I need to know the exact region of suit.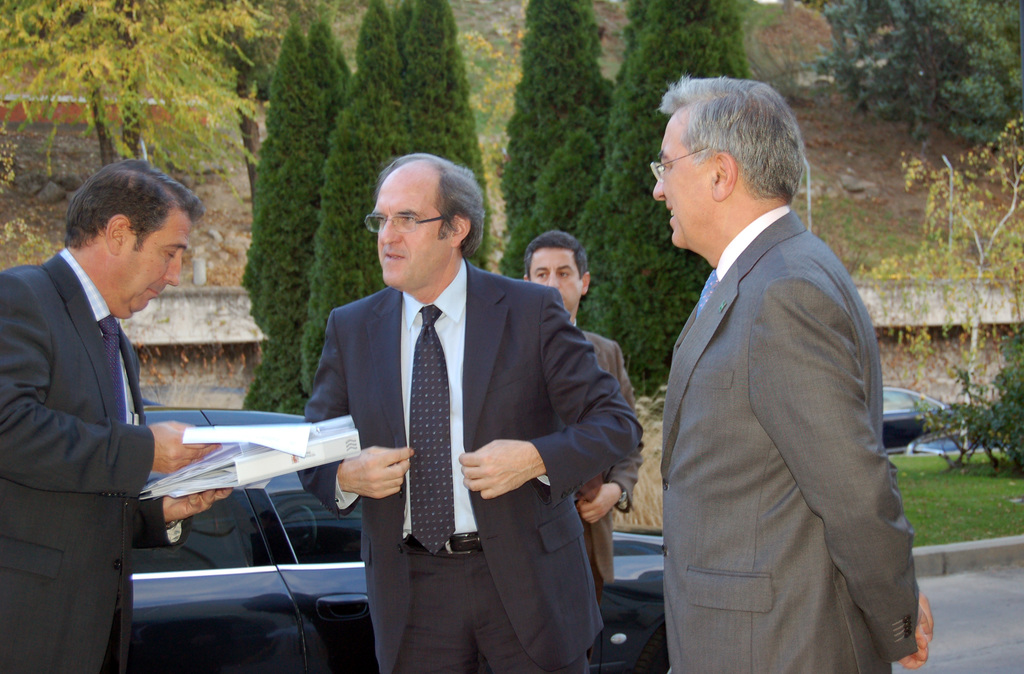
Region: x1=575, y1=324, x2=646, y2=673.
